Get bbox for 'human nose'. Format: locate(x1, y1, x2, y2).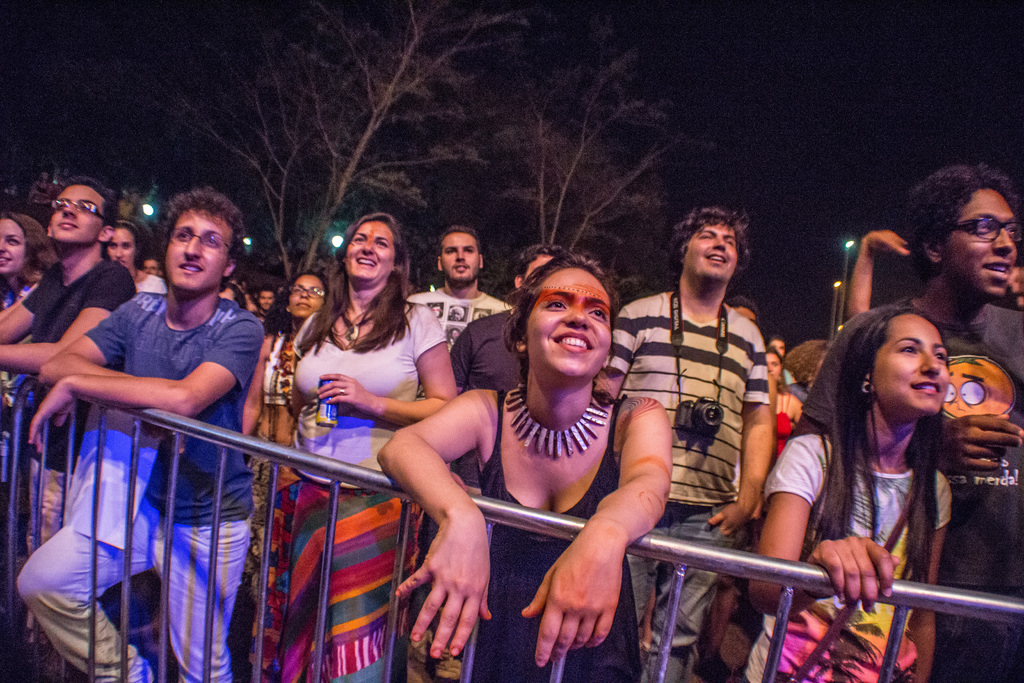
locate(359, 238, 372, 257).
